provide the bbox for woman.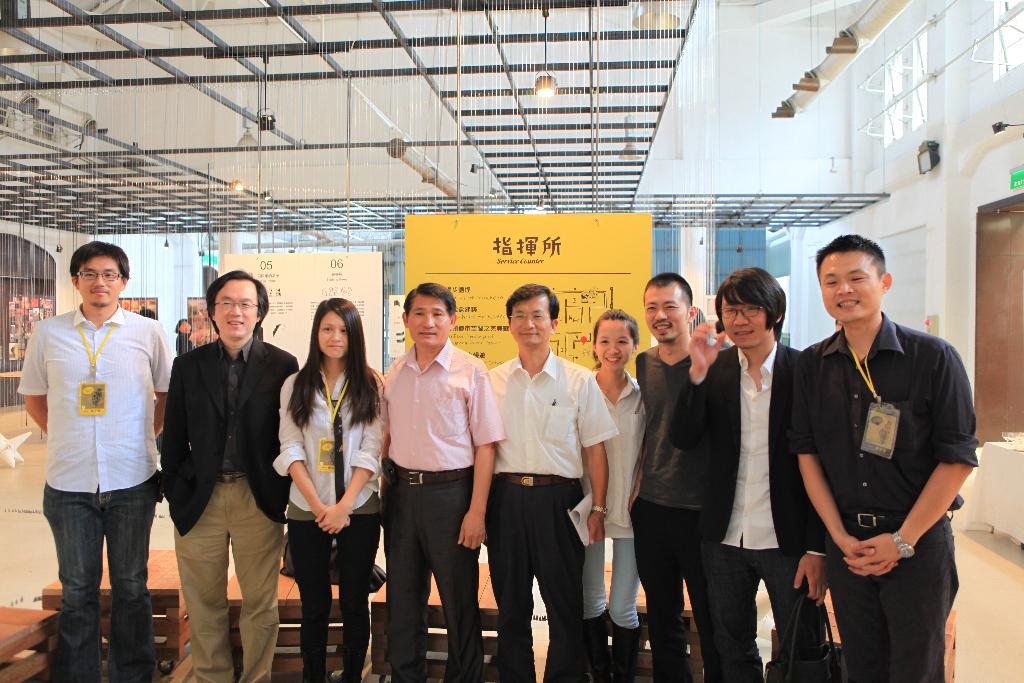
173 315 195 350.
